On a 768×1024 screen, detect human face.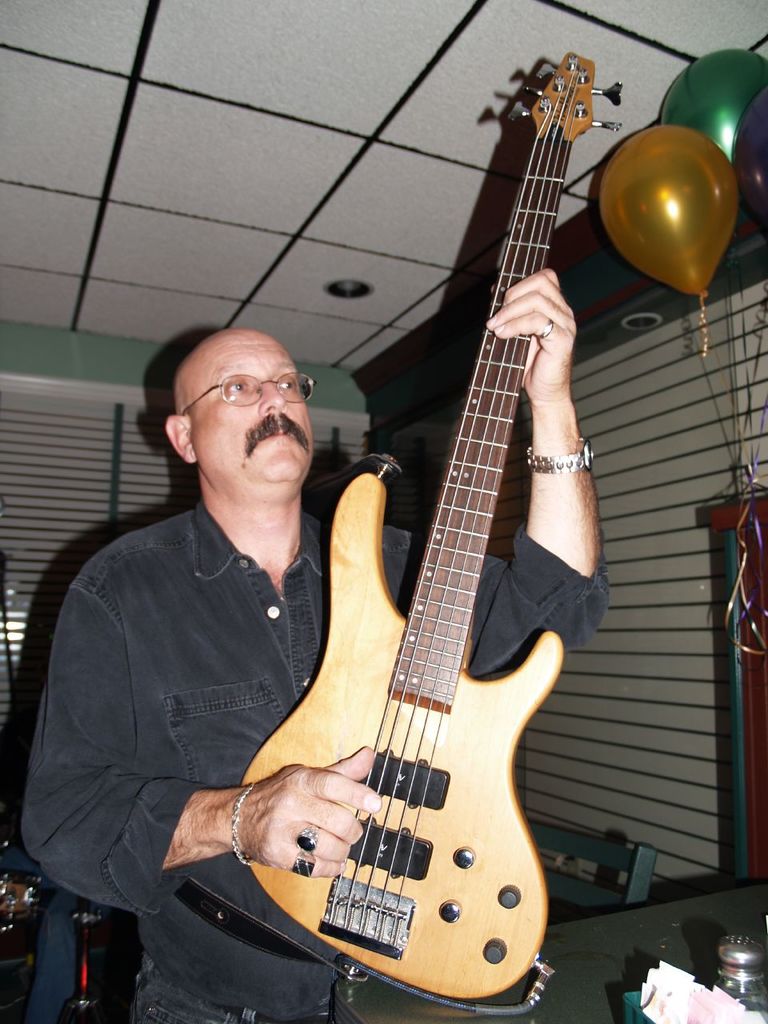
left=190, top=329, right=321, bottom=480.
